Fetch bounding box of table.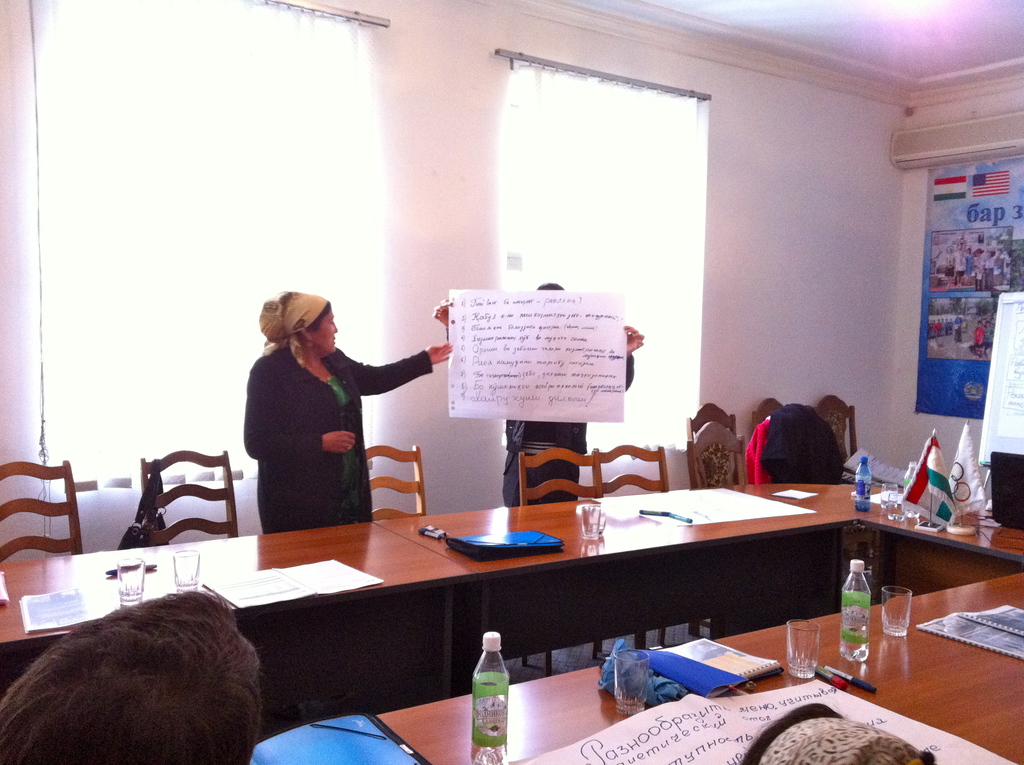
Bbox: box(873, 469, 1023, 604).
